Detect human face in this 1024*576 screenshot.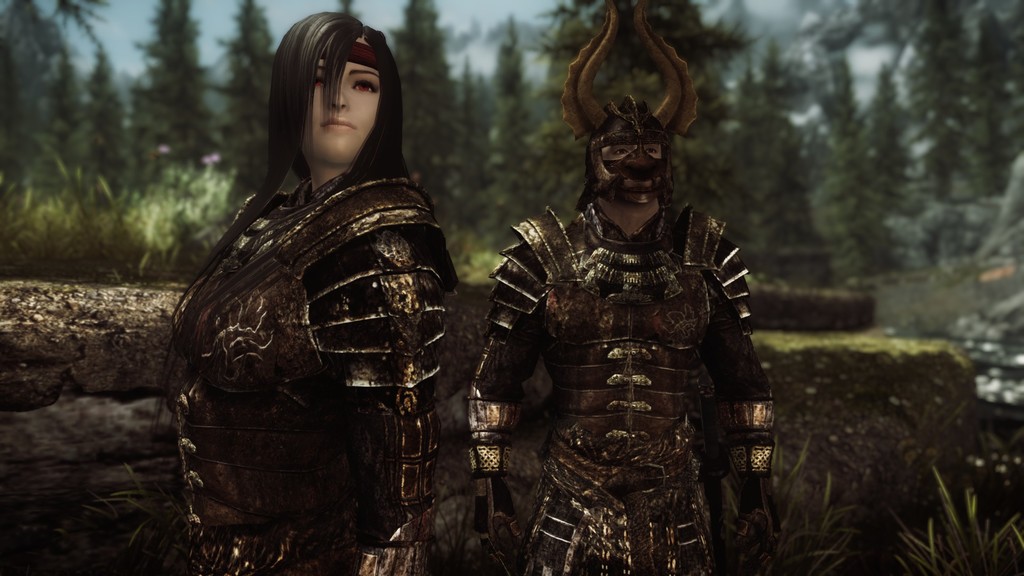
Detection: 305/36/381/156.
